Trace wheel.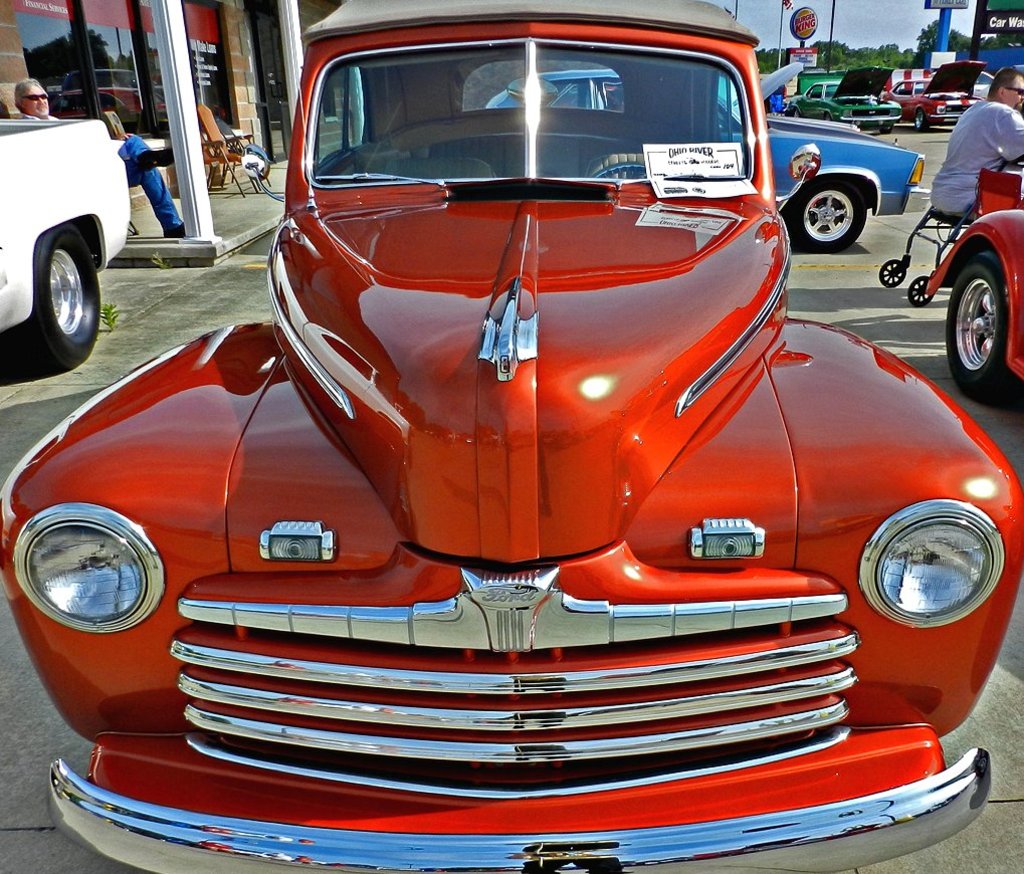
Traced to {"left": 787, "top": 177, "right": 870, "bottom": 252}.
